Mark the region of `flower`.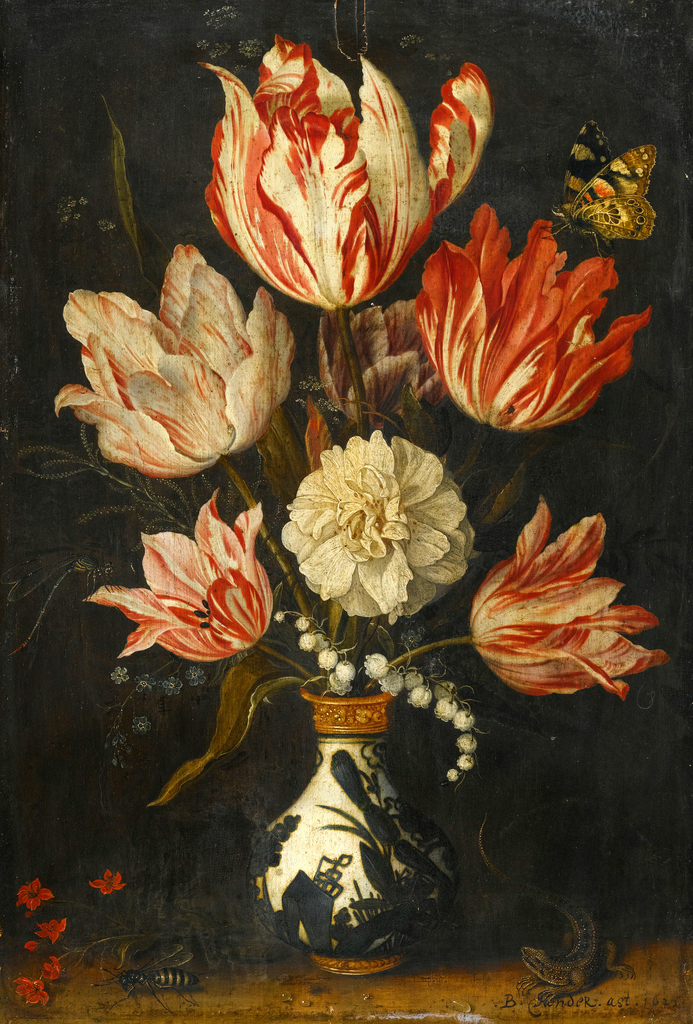
Region: select_region(54, 953, 73, 973).
